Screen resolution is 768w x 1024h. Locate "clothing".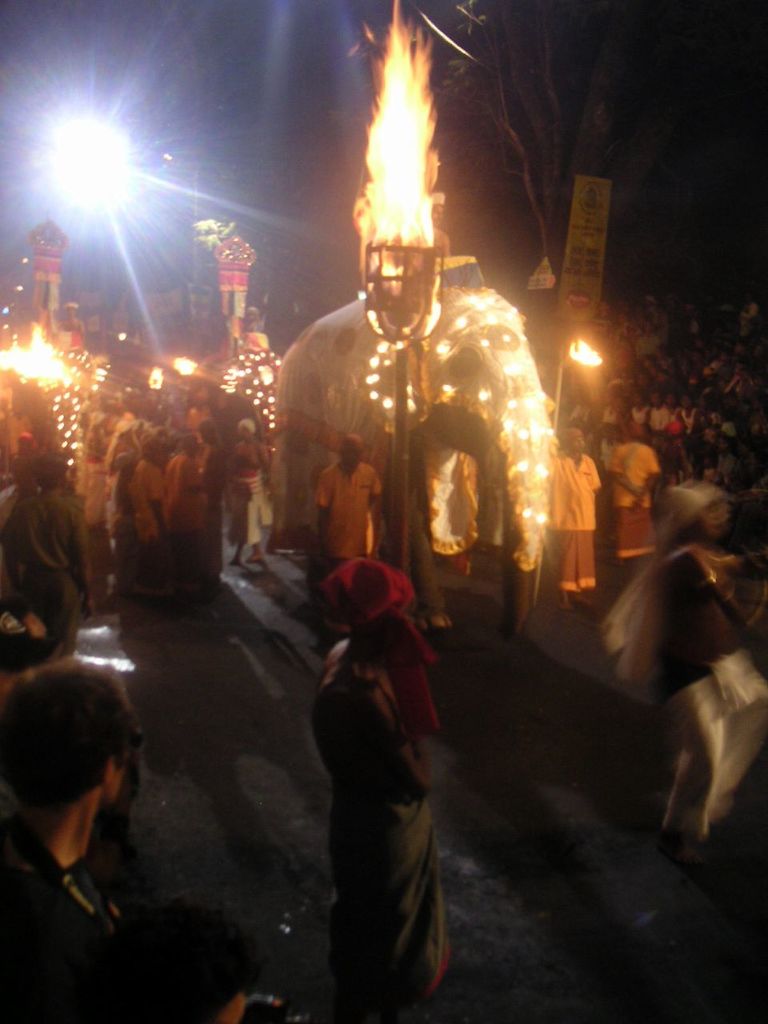
x1=74, y1=414, x2=118, y2=519.
